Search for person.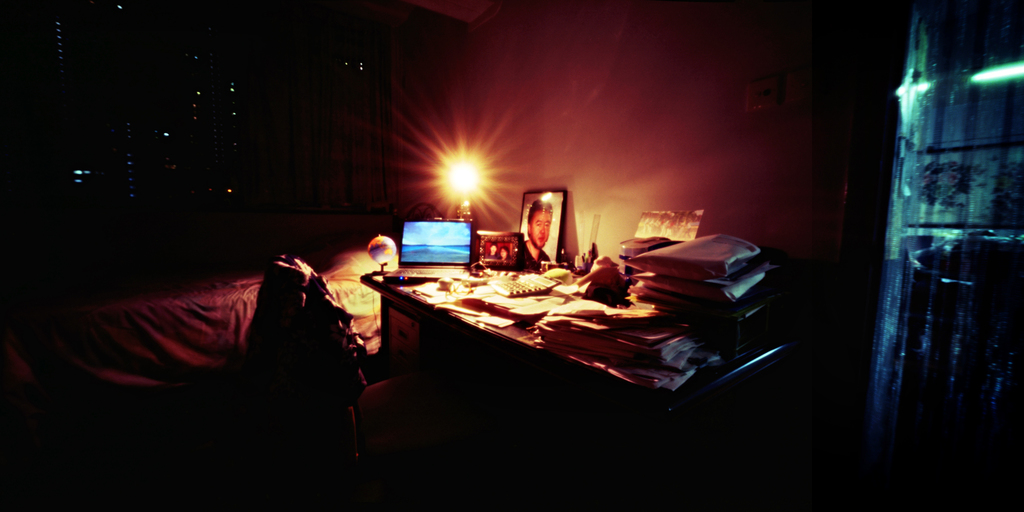
Found at <bbox>513, 189, 559, 276</bbox>.
